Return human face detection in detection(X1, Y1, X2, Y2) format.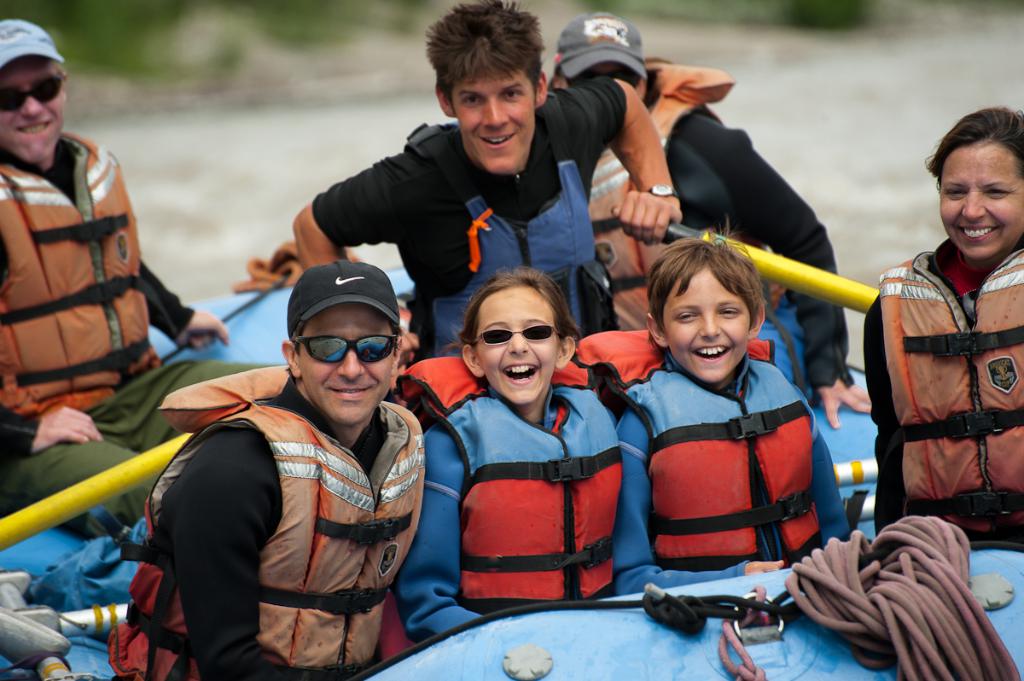
detection(451, 60, 537, 167).
